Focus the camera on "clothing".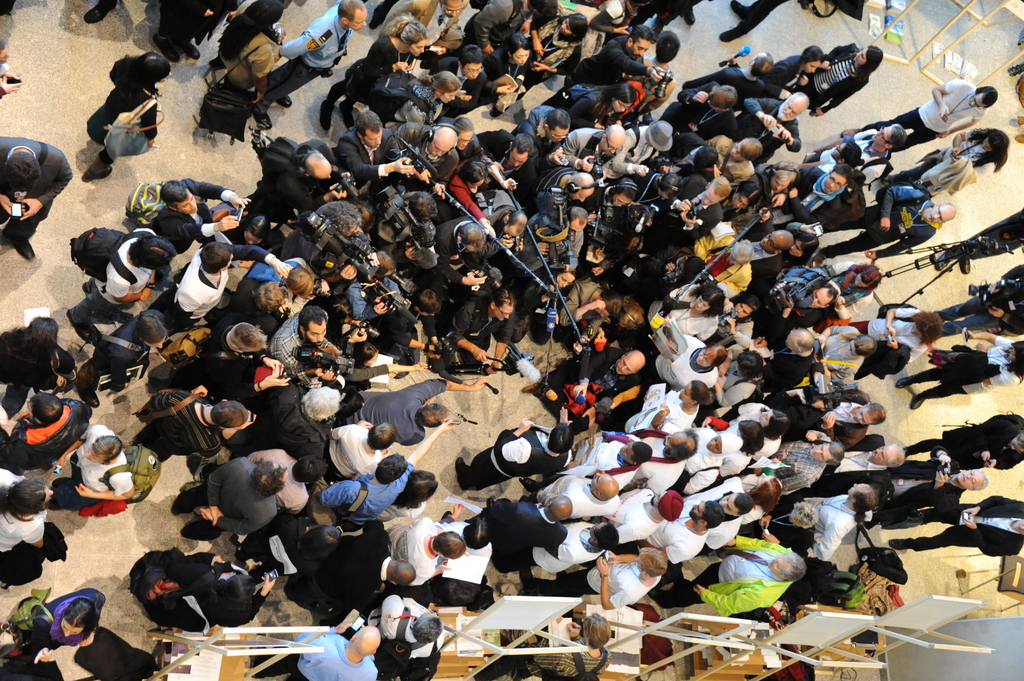
Focus region: bbox(467, 0, 522, 45).
